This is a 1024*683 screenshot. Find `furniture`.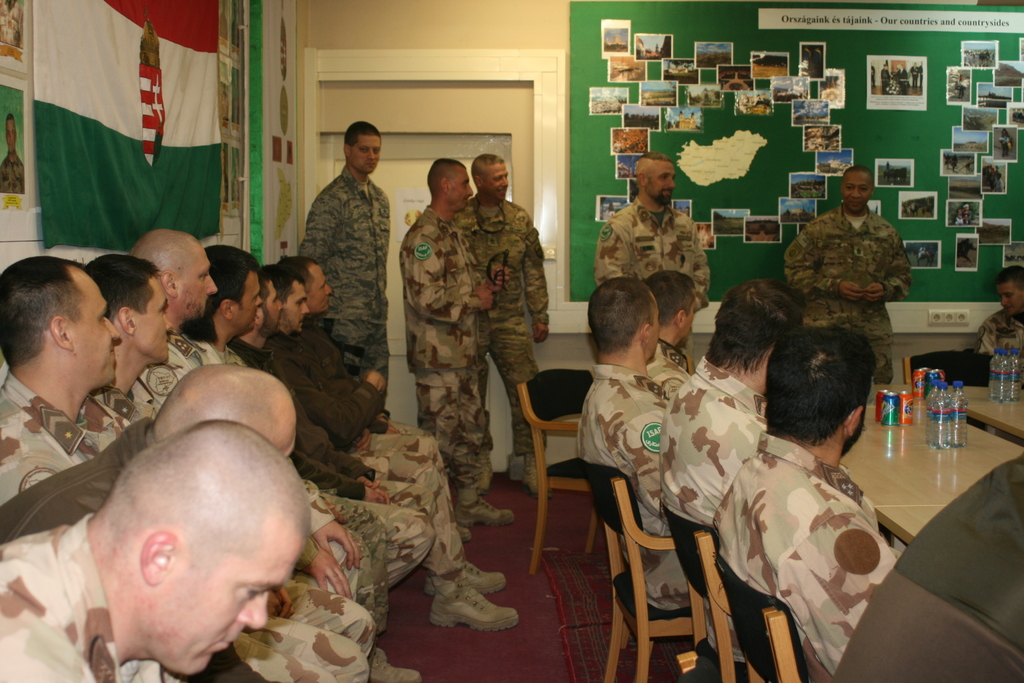
Bounding box: BBox(920, 381, 1023, 447).
